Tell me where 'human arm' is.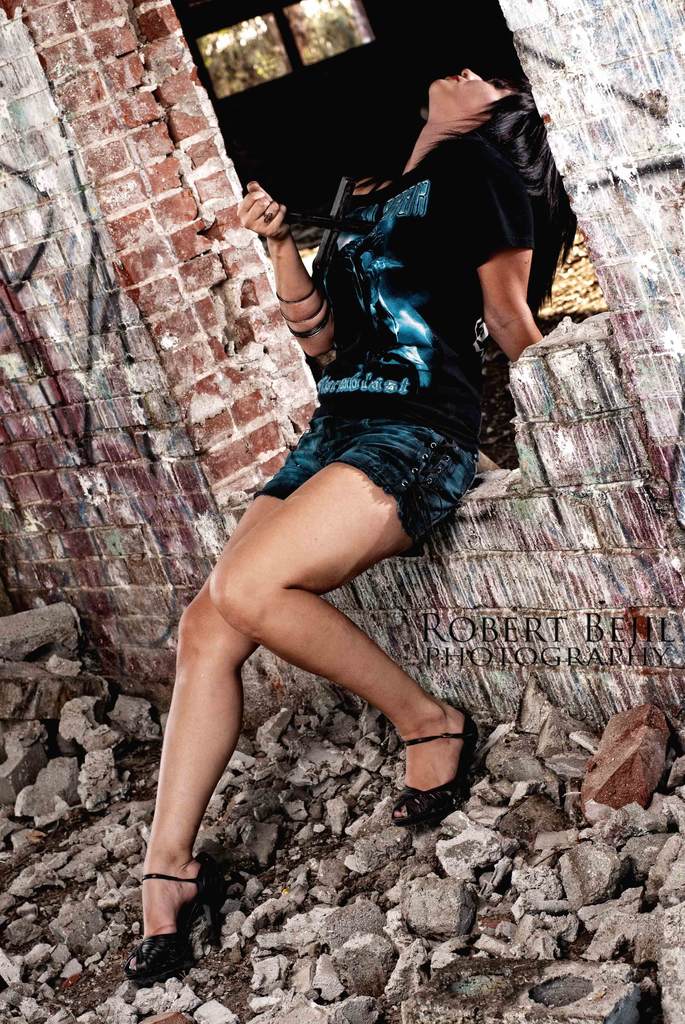
'human arm' is at 242/170/352/374.
